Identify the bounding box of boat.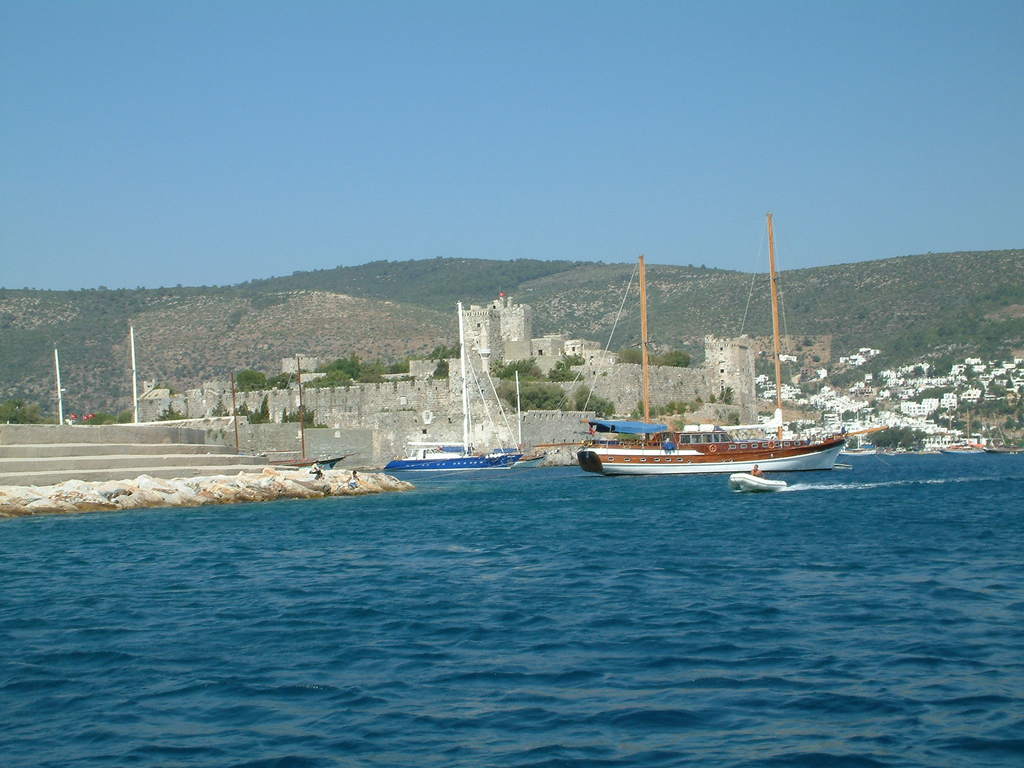
836, 461, 847, 471.
